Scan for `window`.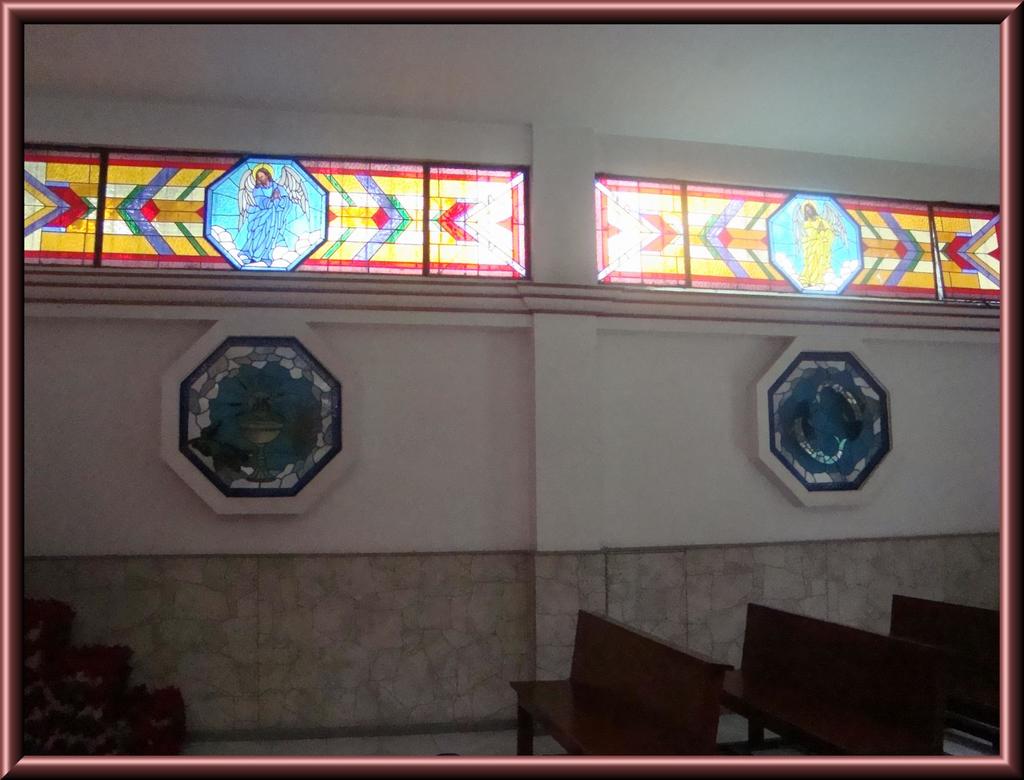
Scan result: 68, 136, 555, 291.
